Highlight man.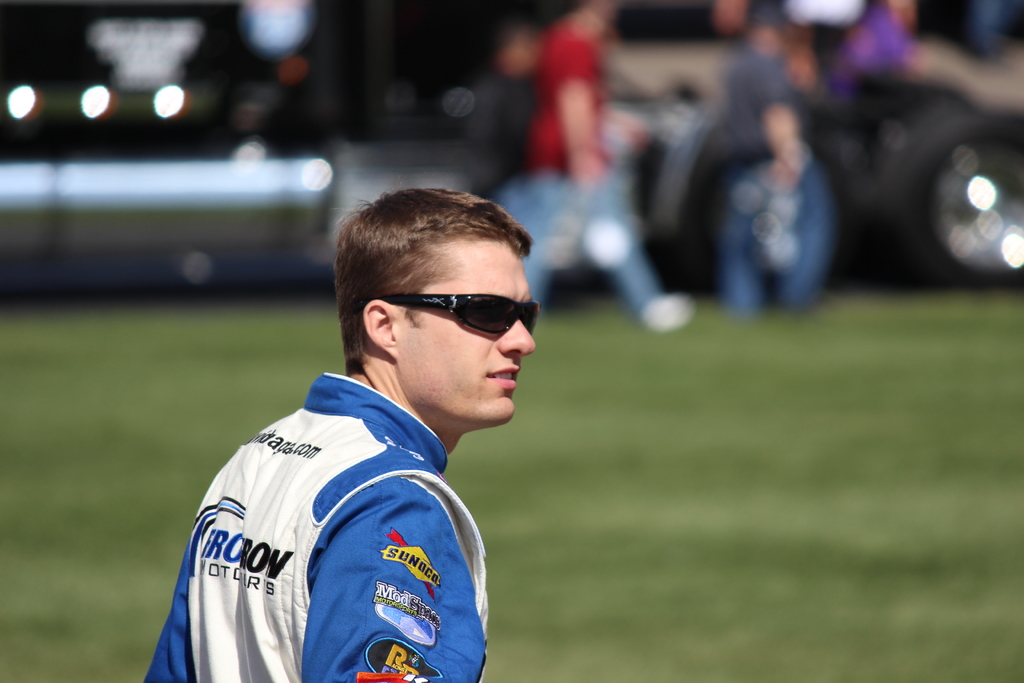
Highlighted region: bbox(170, 195, 604, 682).
